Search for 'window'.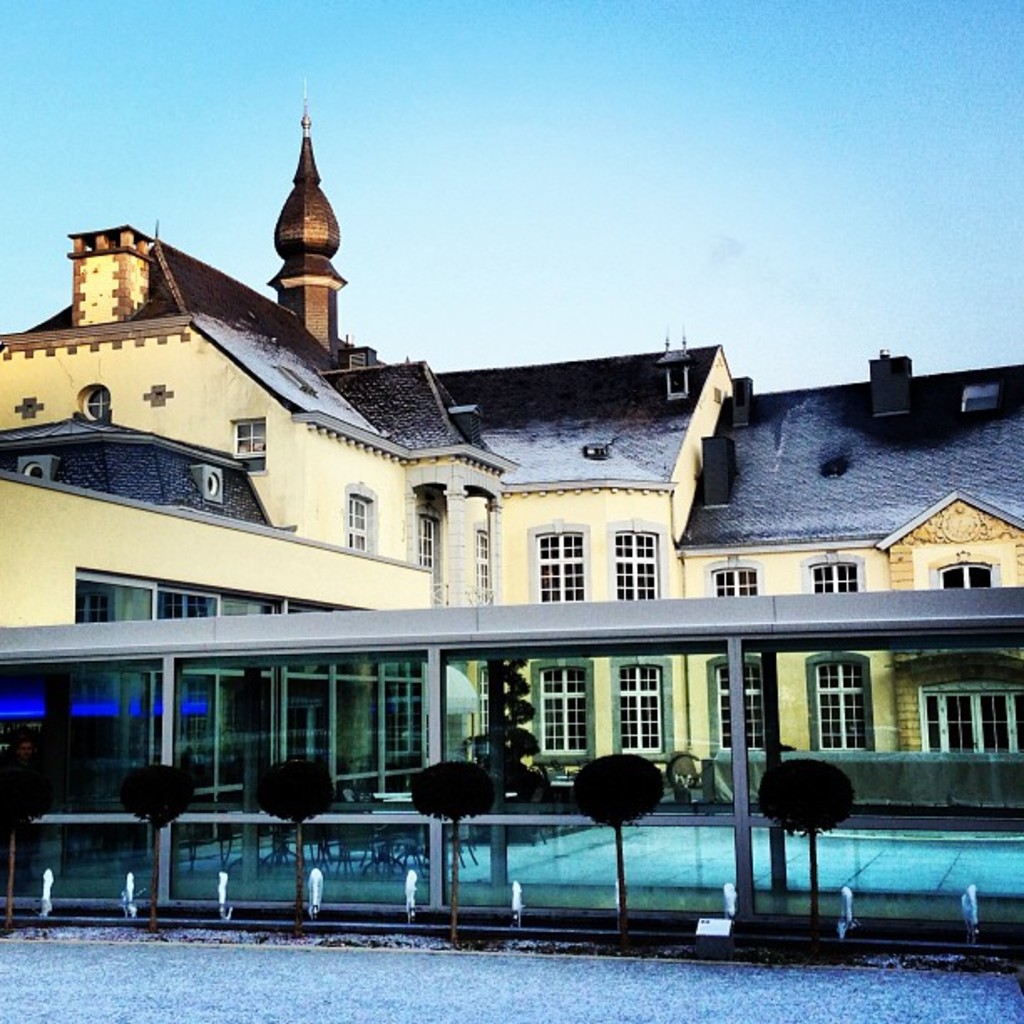
Found at 532:661:597:766.
